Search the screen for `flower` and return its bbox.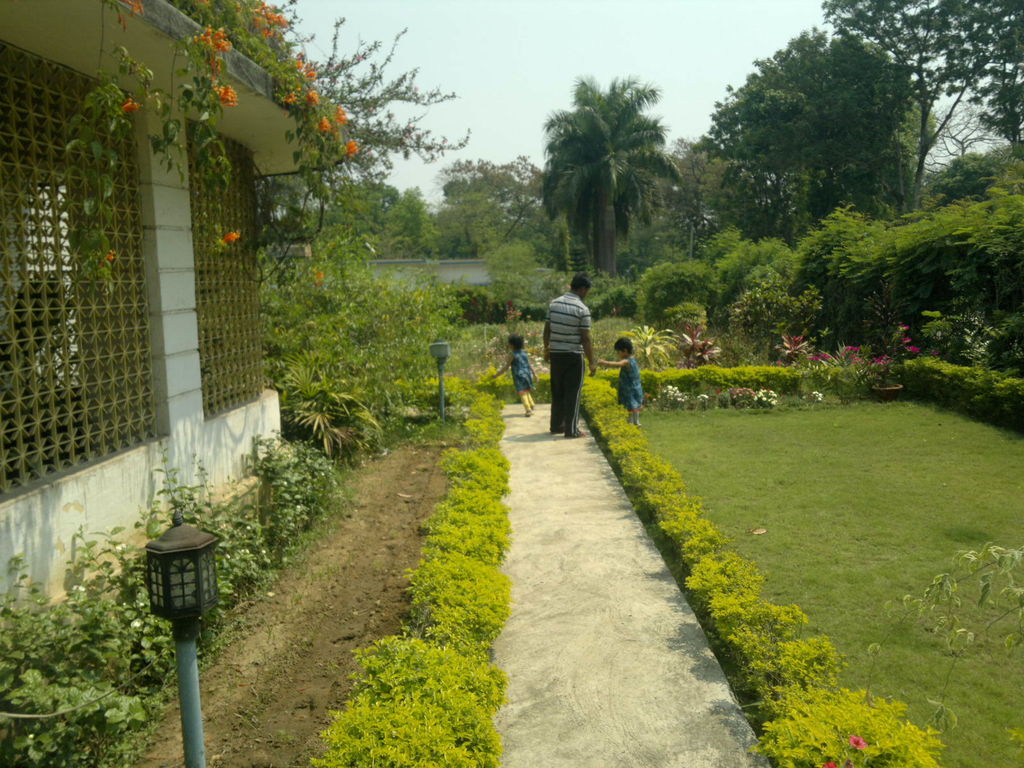
Found: rect(847, 735, 866, 750).
